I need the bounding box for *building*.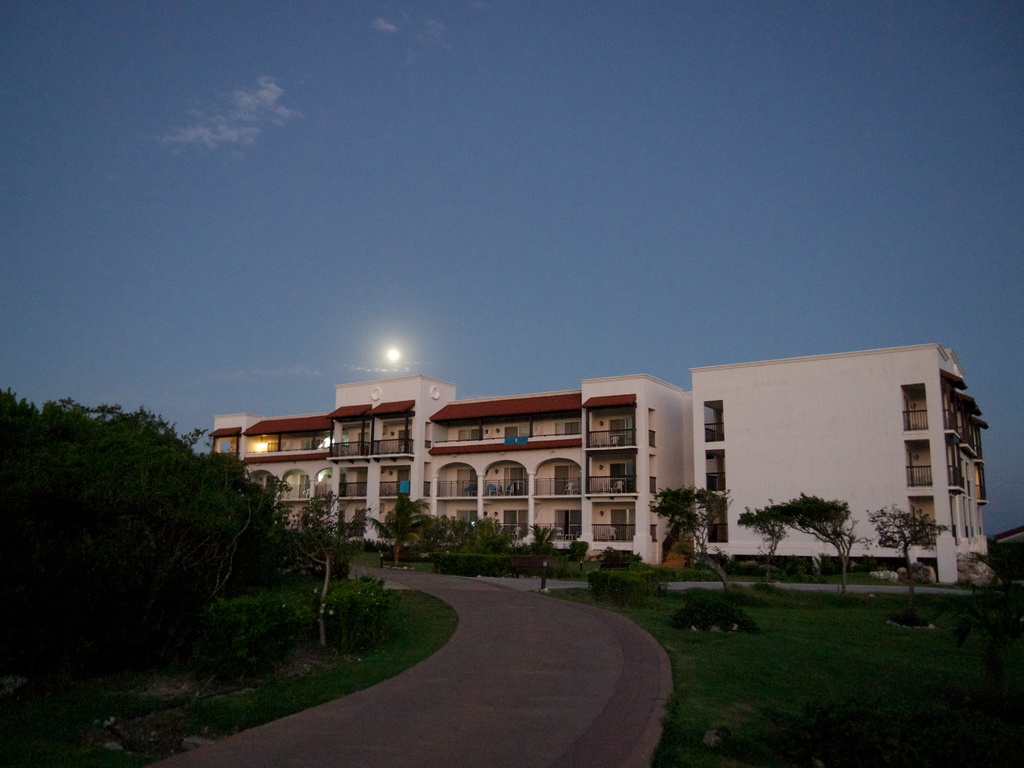
Here it is: (686, 349, 990, 595).
